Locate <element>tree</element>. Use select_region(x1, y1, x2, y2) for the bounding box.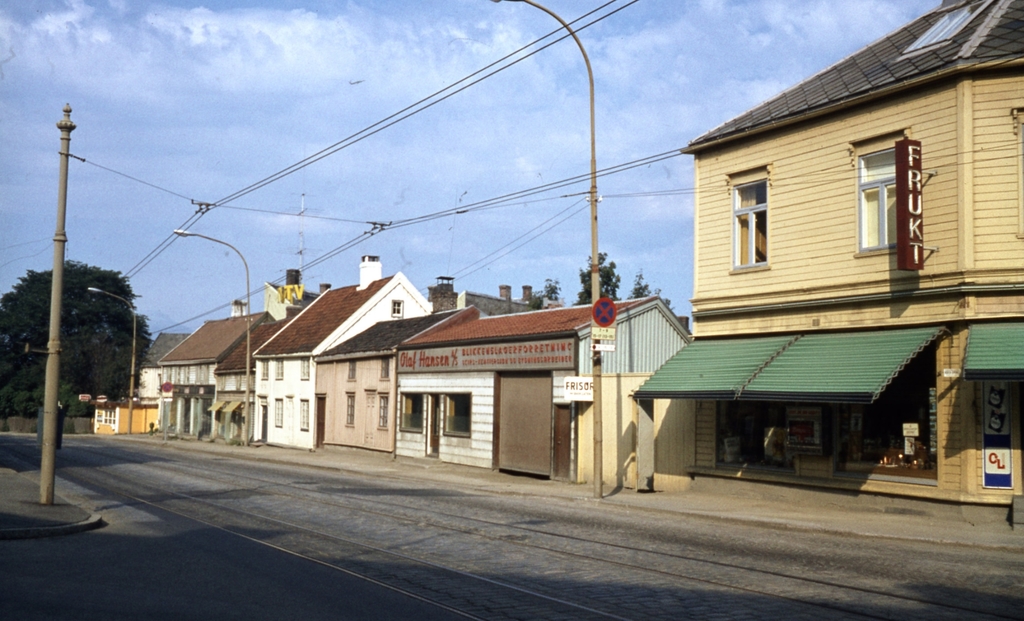
select_region(624, 267, 671, 310).
